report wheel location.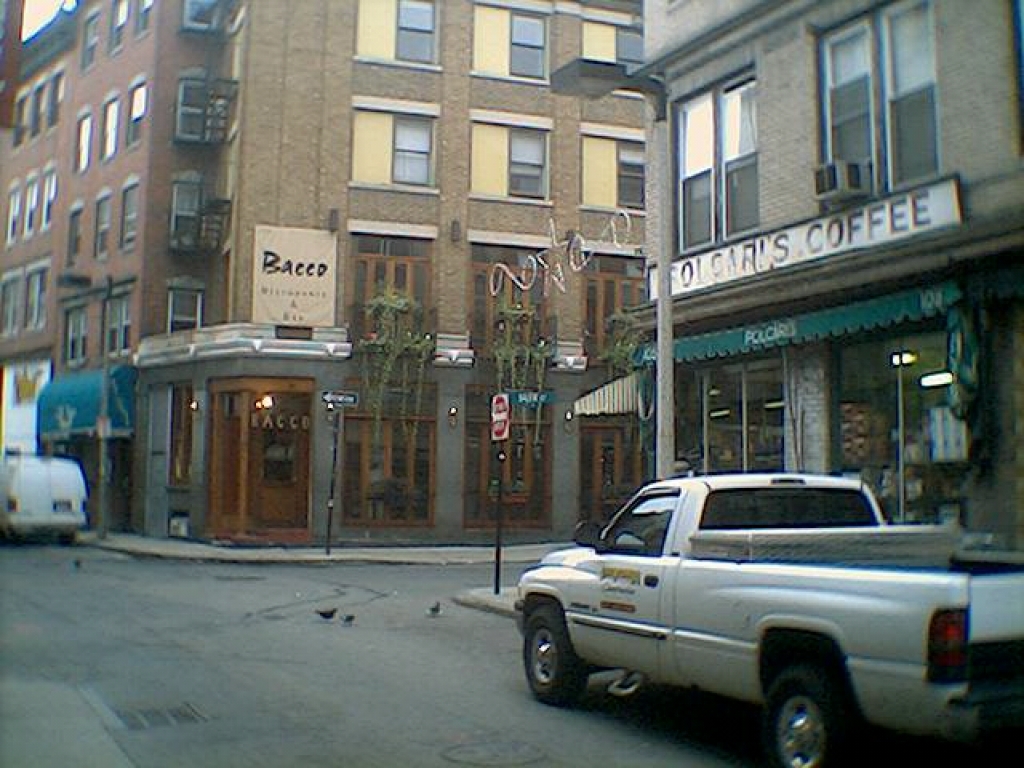
Report: <bbox>765, 664, 839, 767</bbox>.
